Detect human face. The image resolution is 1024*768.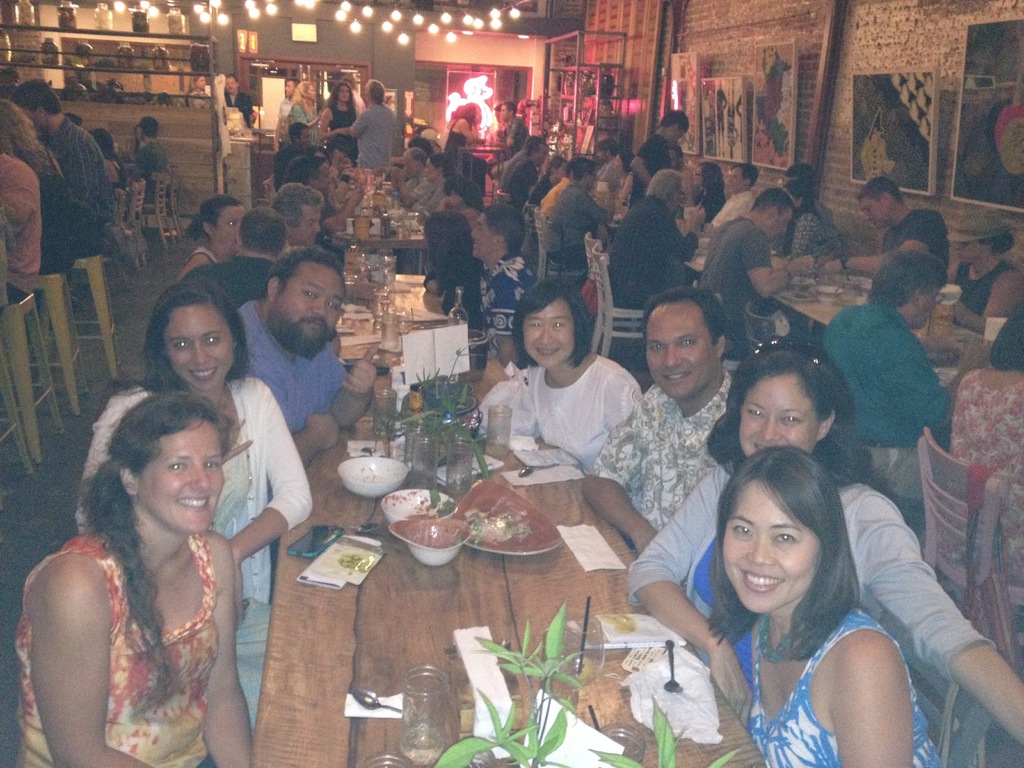
{"x1": 290, "y1": 203, "x2": 320, "y2": 244}.
